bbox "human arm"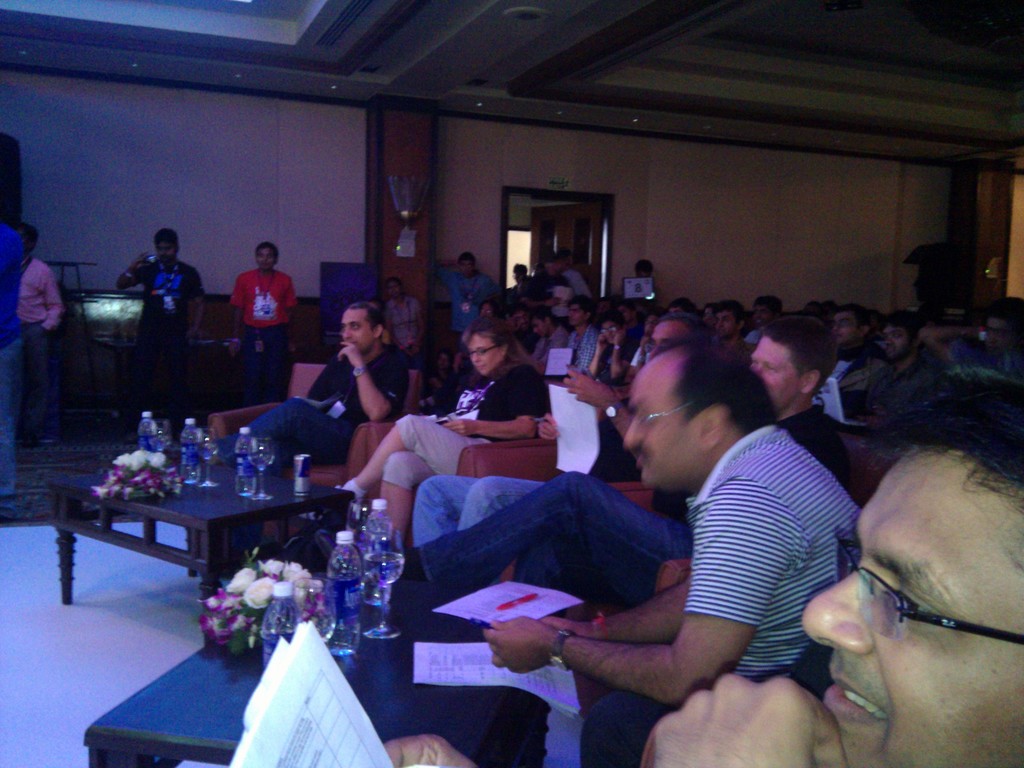
bbox=[561, 371, 634, 449]
